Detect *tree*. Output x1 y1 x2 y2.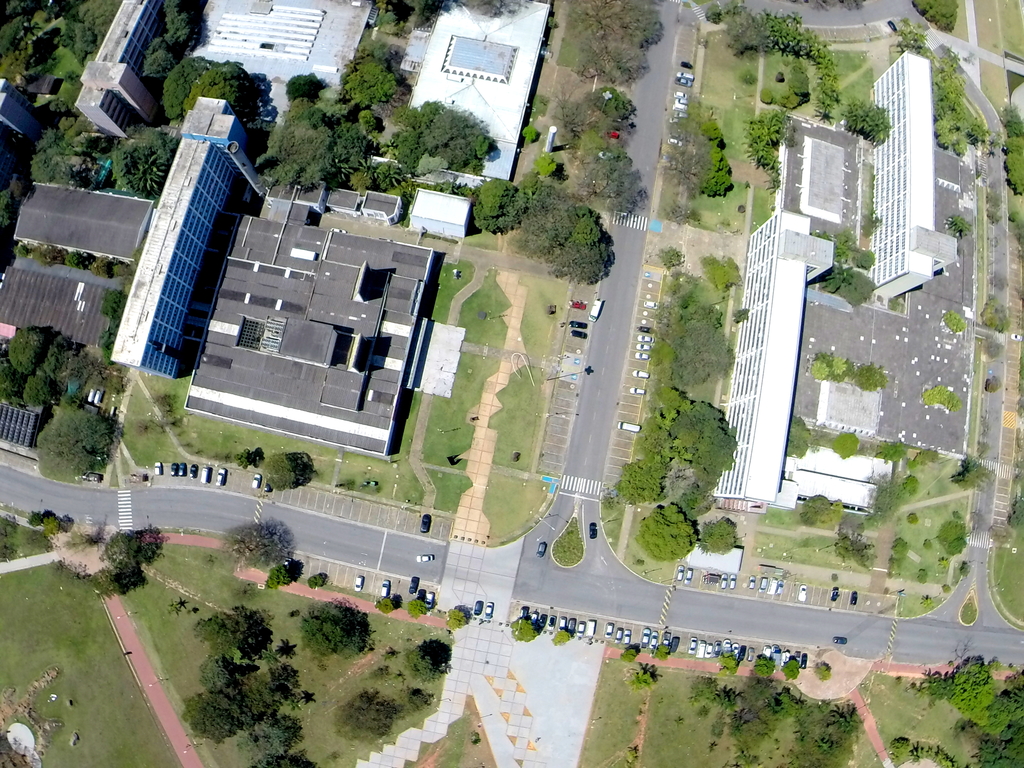
639 380 737 500.
